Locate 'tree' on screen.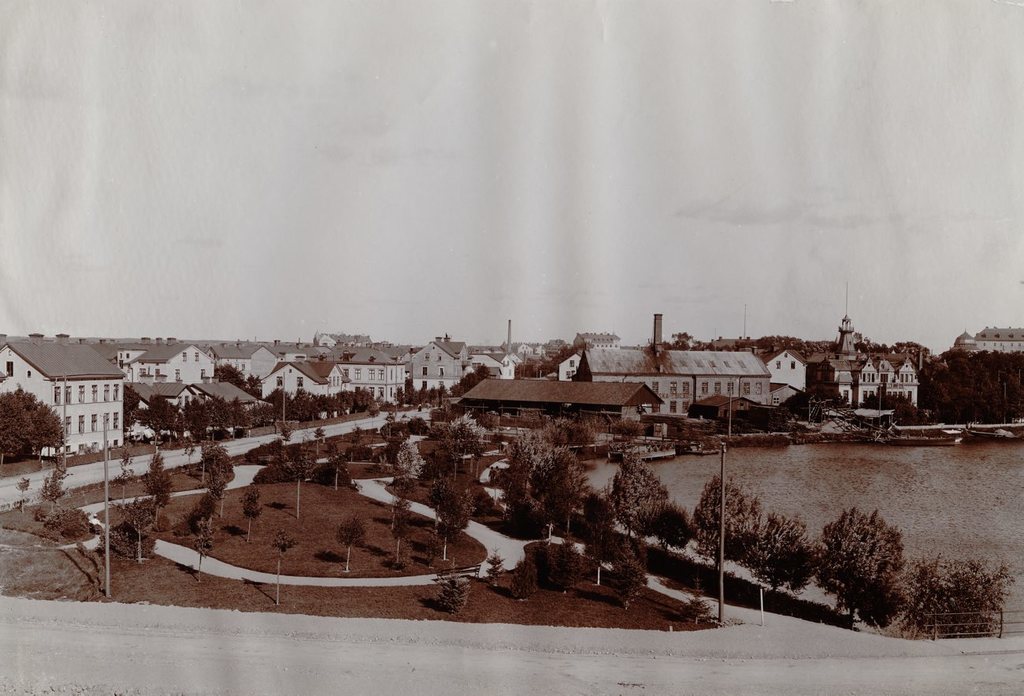
On screen at (814,501,900,633).
